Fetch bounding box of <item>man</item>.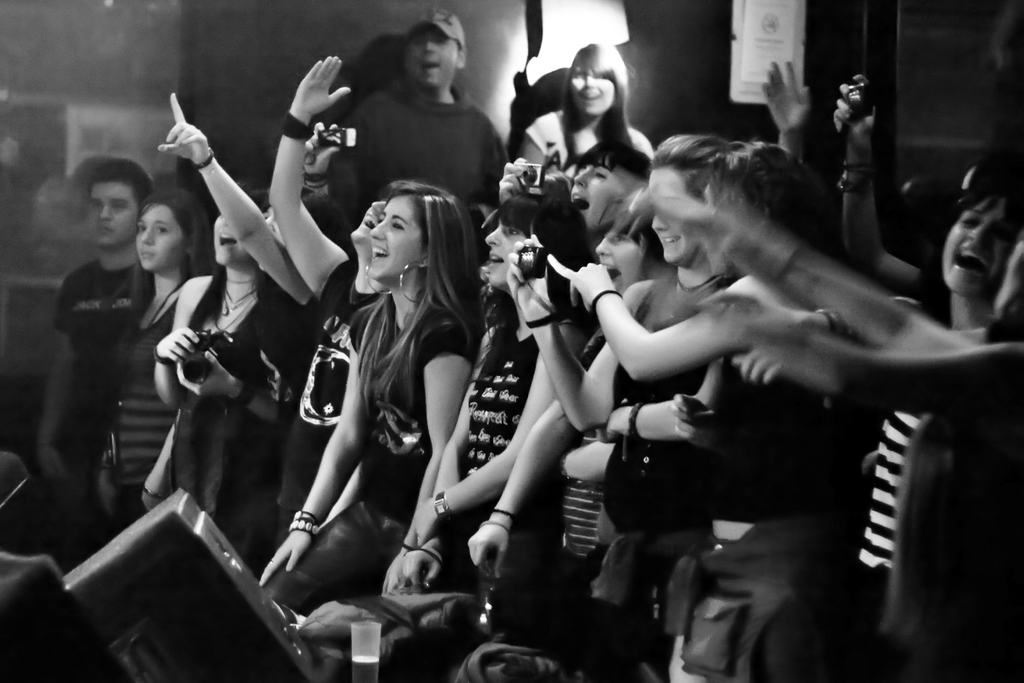
Bbox: [300,1,515,225].
